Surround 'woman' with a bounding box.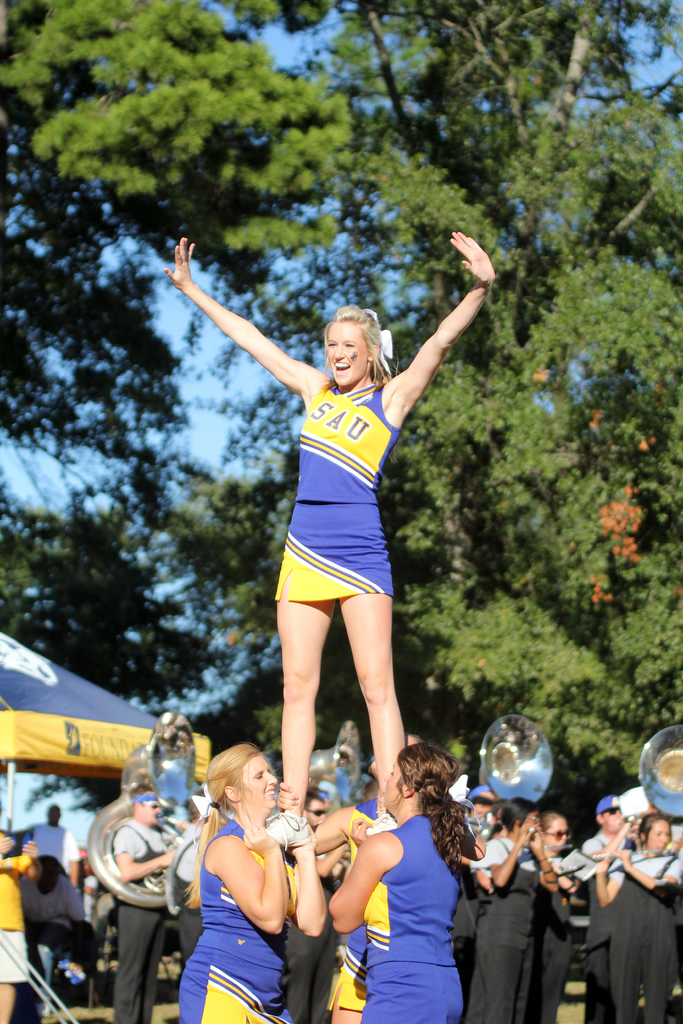
<region>163, 234, 497, 851</region>.
